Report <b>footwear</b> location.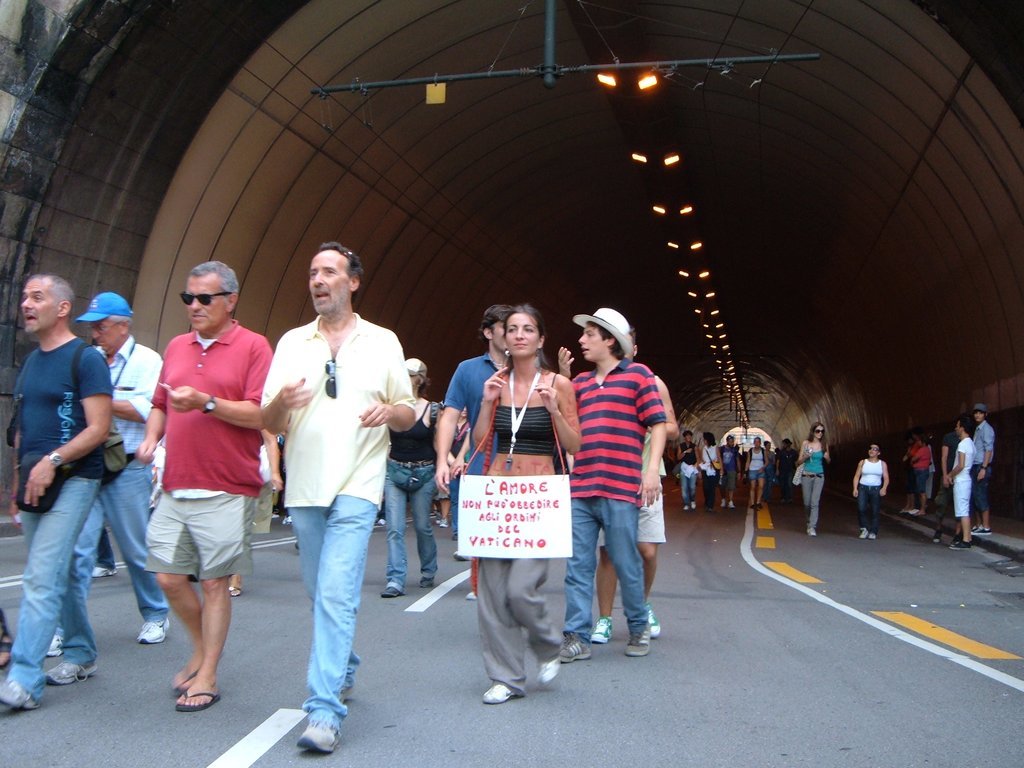
Report: locate(90, 567, 117, 579).
